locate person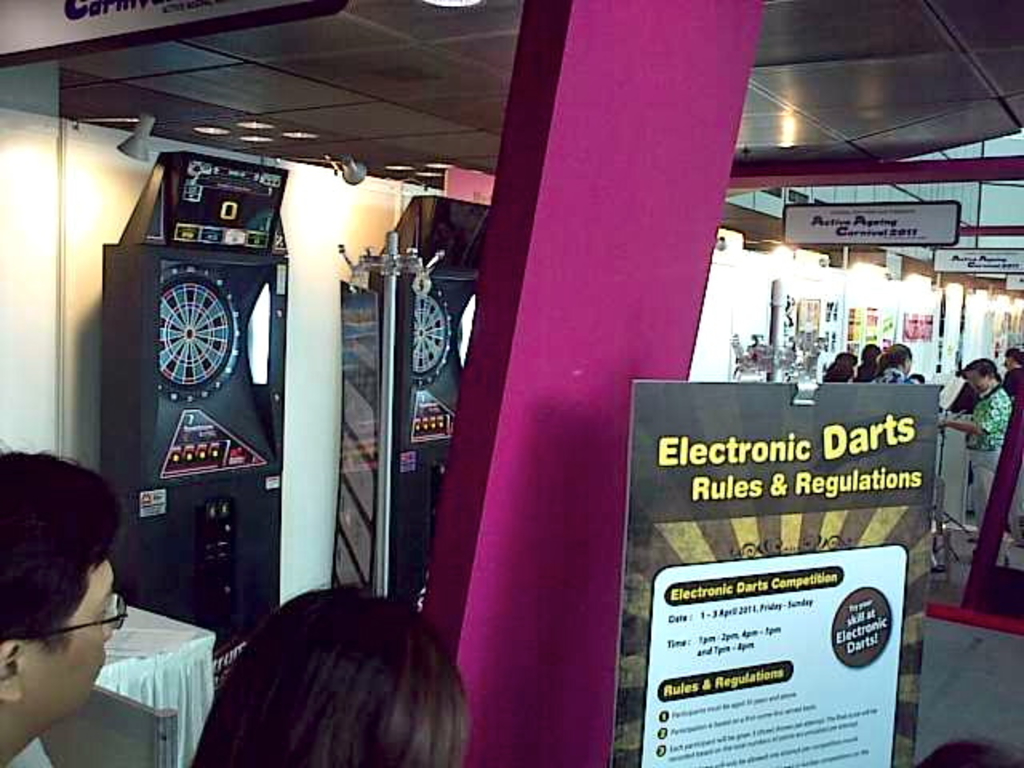
856 341 888 379
